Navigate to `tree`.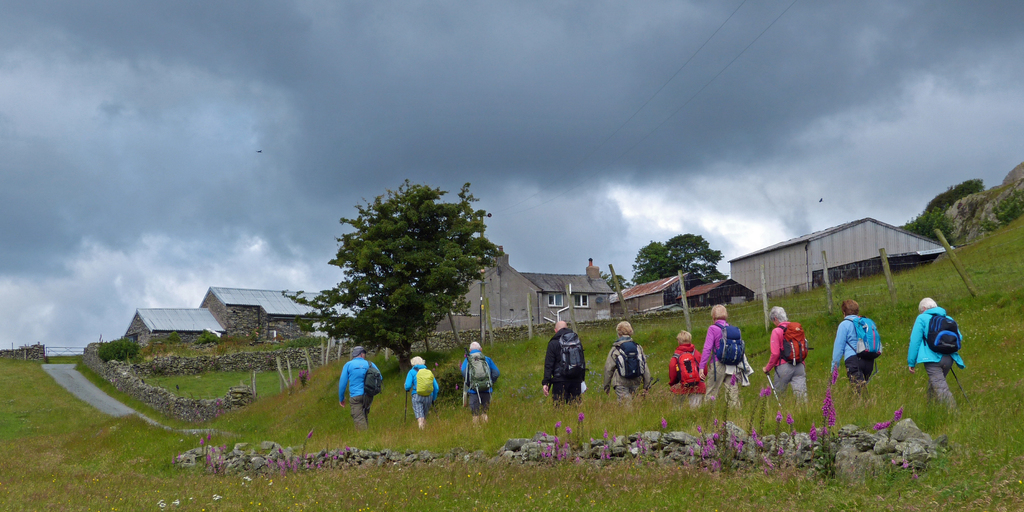
Navigation target: bbox=[281, 182, 507, 374].
